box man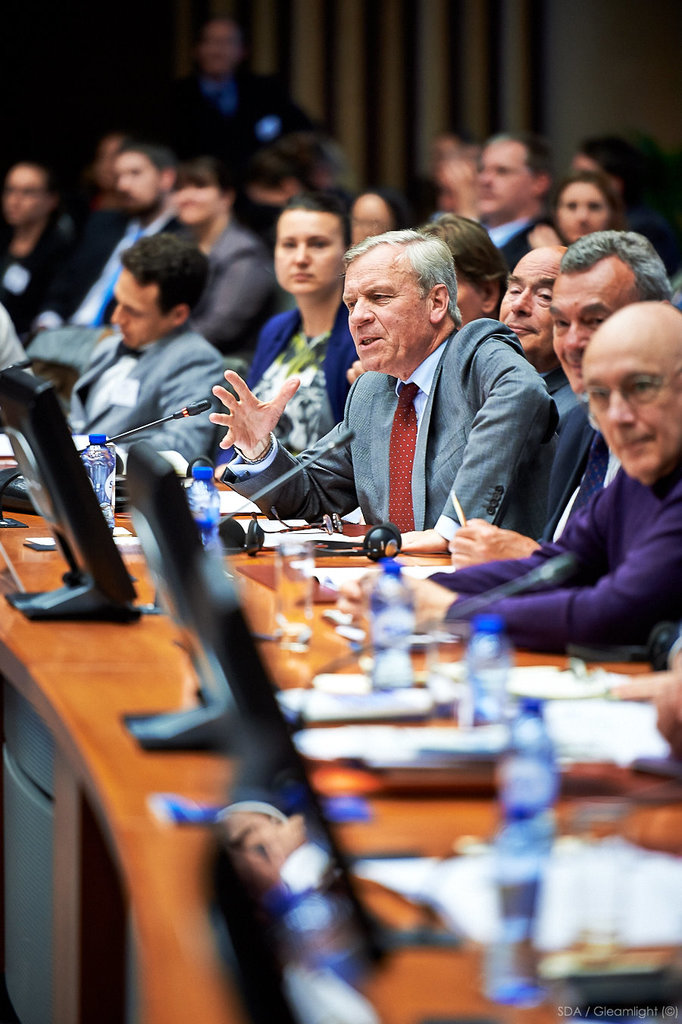
<region>472, 133, 560, 267</region>
